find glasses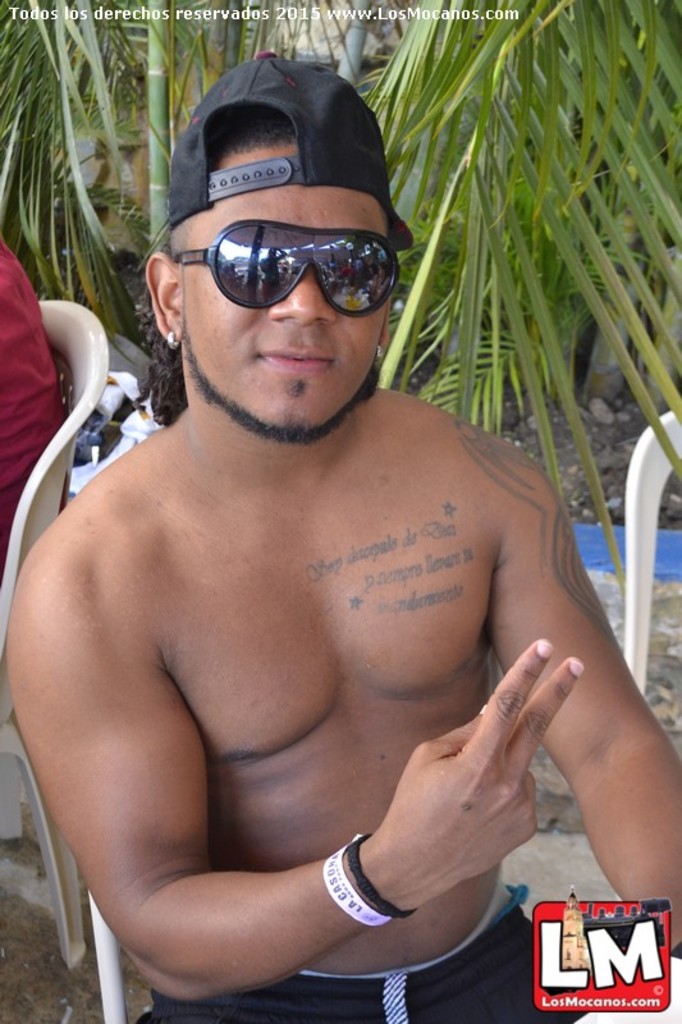
crop(171, 188, 395, 307)
